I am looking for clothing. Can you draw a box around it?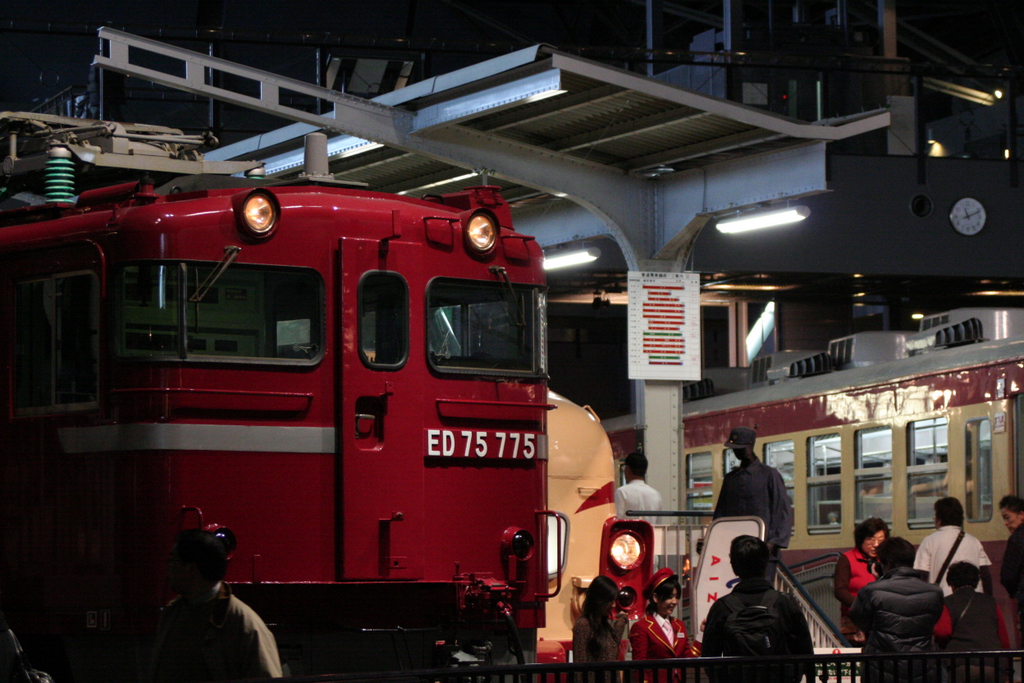
Sure, the bounding box is 910 519 986 602.
